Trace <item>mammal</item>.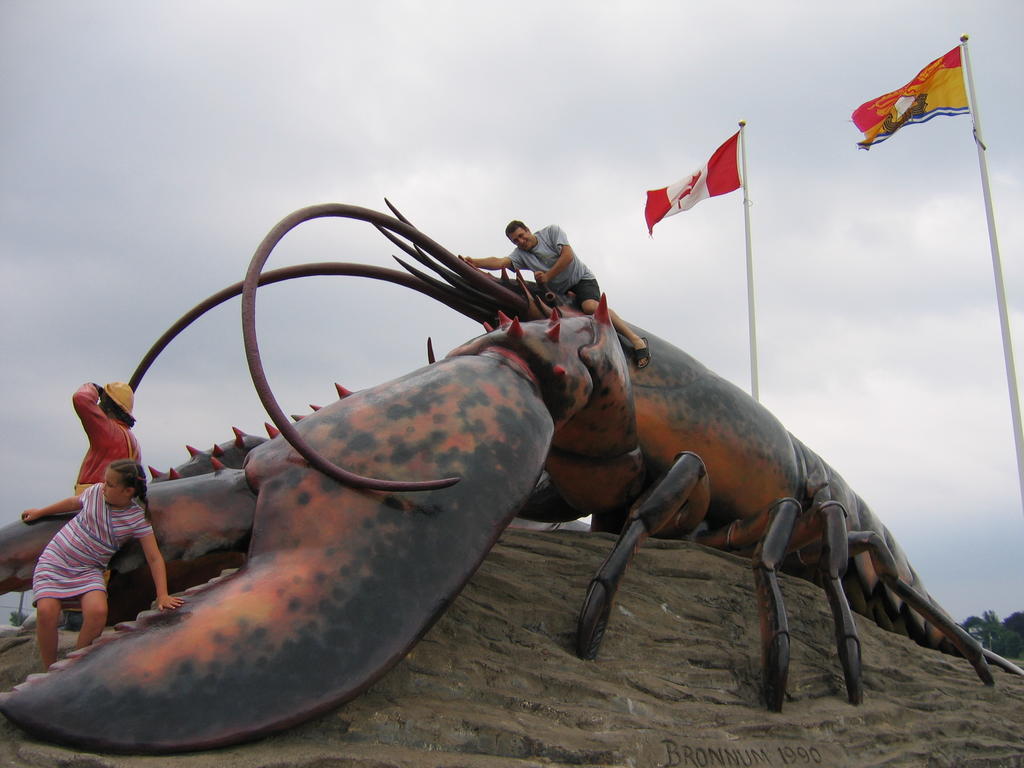
Traced to BBox(454, 215, 653, 369).
